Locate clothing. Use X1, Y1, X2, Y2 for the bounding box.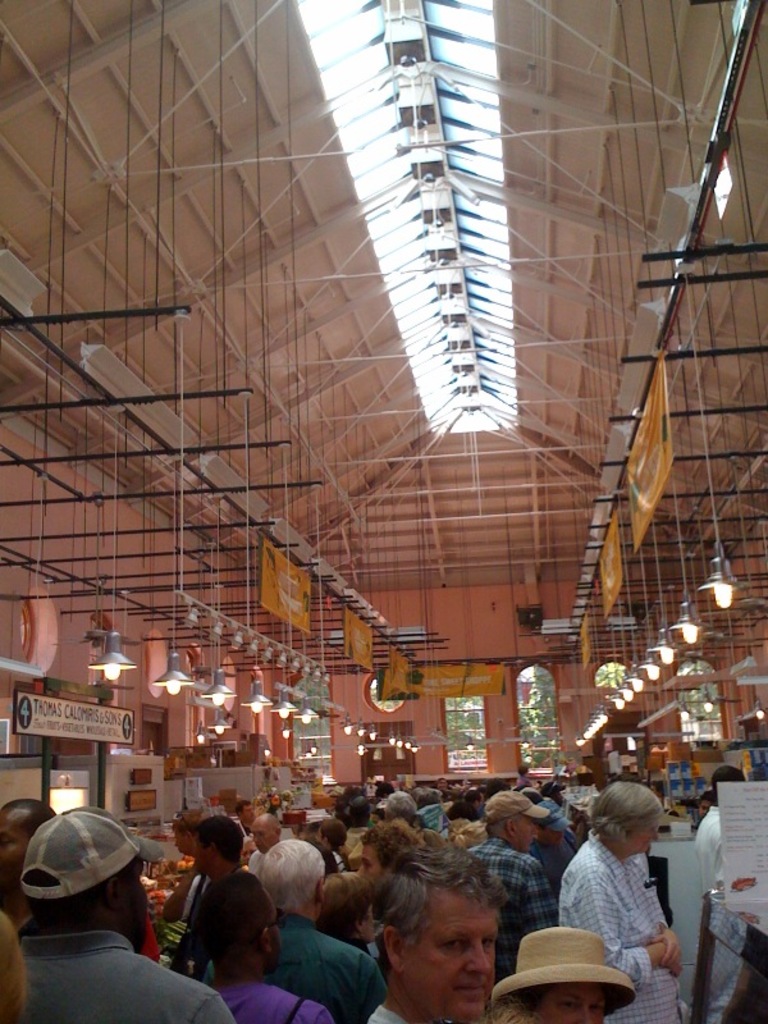
370, 1000, 420, 1023.
